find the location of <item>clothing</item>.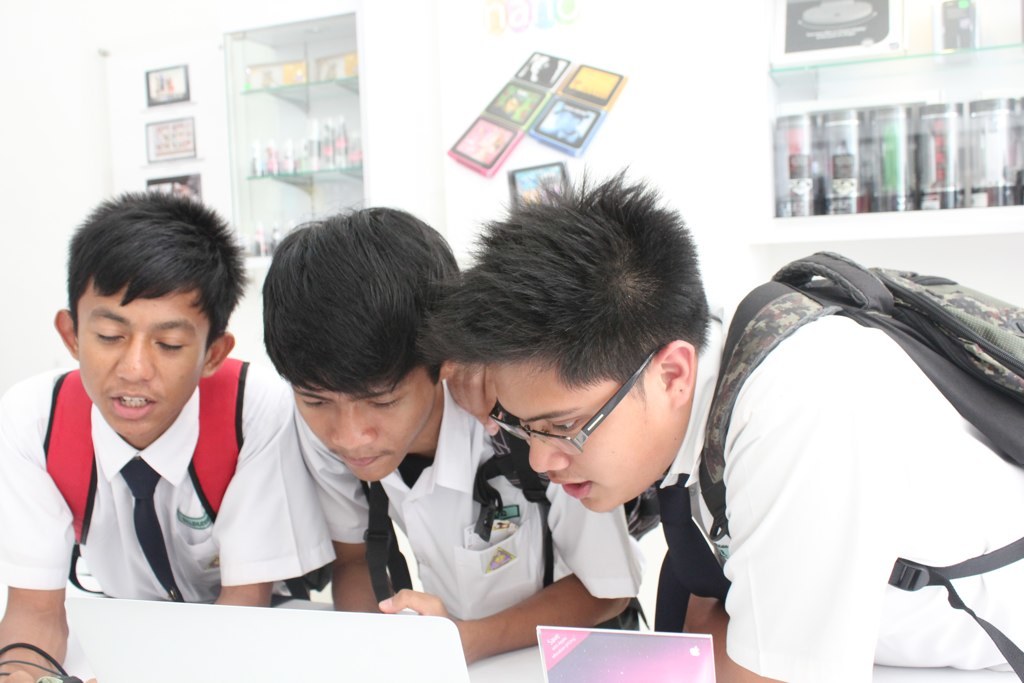
Location: BBox(292, 376, 646, 631).
